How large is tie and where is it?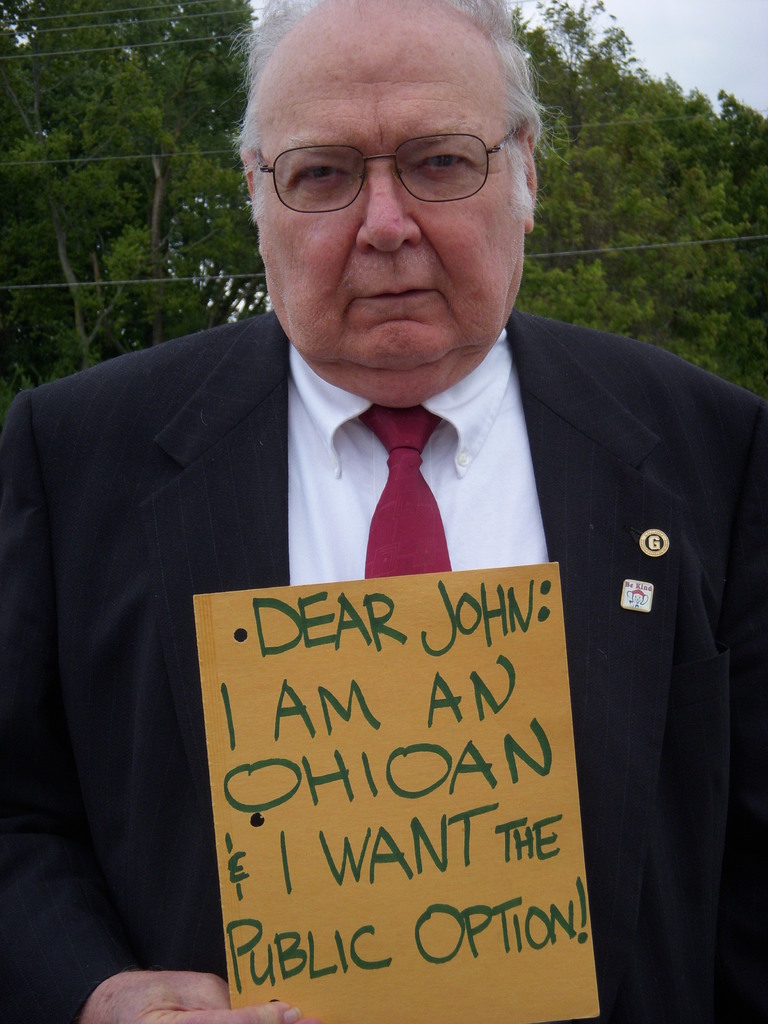
Bounding box: 356:404:463:580.
